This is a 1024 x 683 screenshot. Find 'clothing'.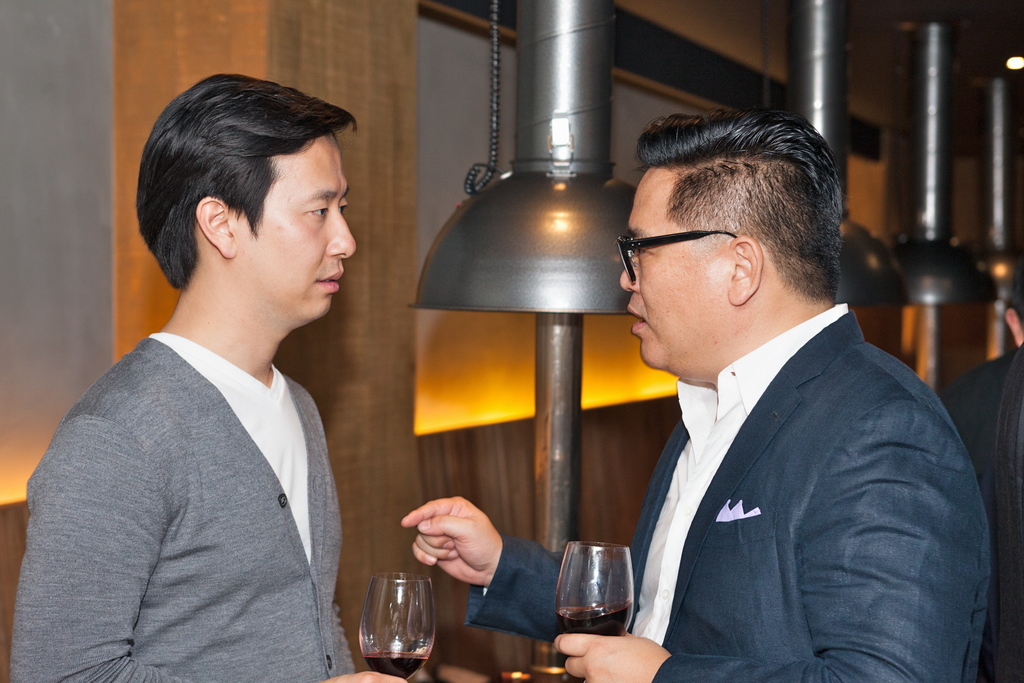
Bounding box: x1=12 y1=331 x2=355 y2=682.
